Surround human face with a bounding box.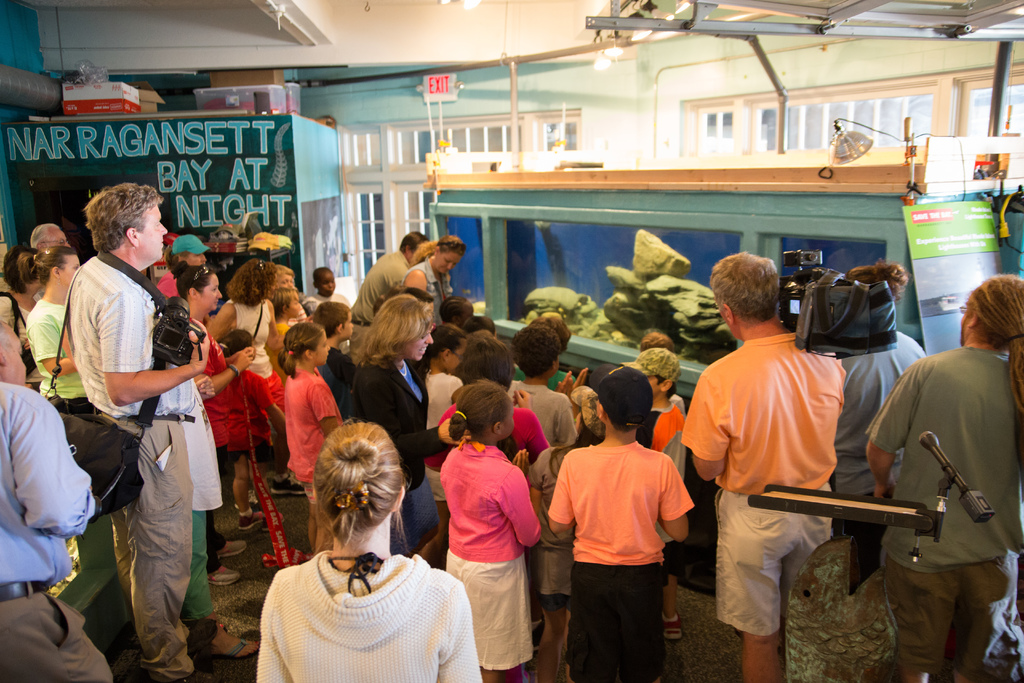
crop(396, 330, 435, 361).
